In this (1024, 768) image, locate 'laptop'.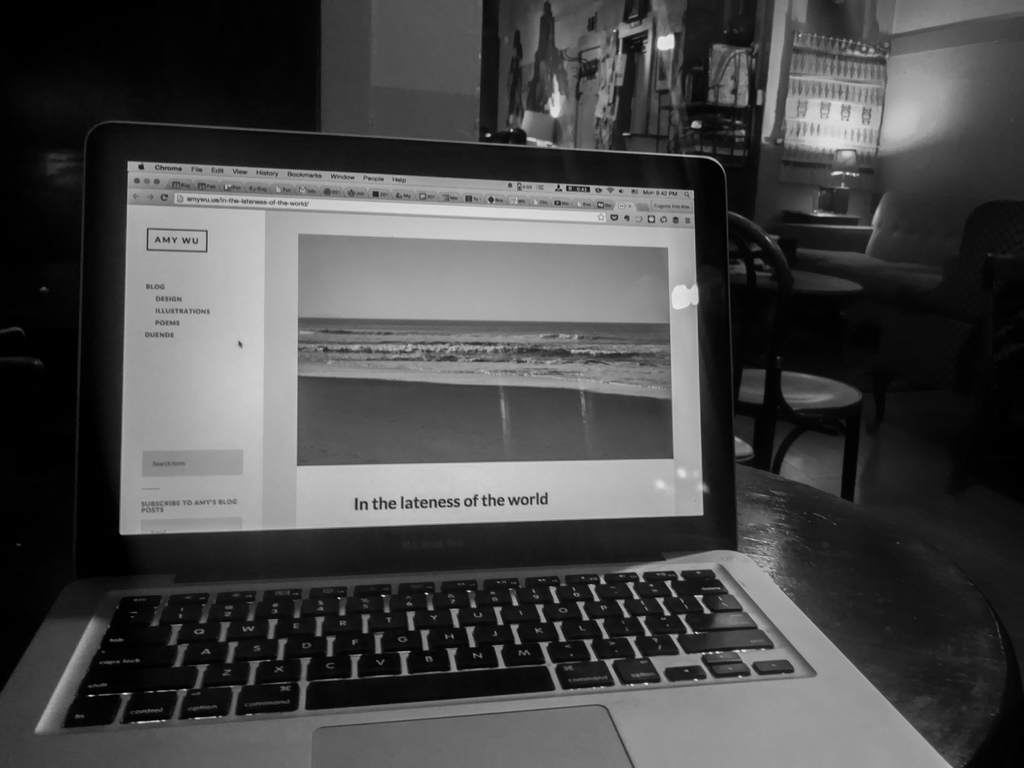
Bounding box: 0,126,854,767.
